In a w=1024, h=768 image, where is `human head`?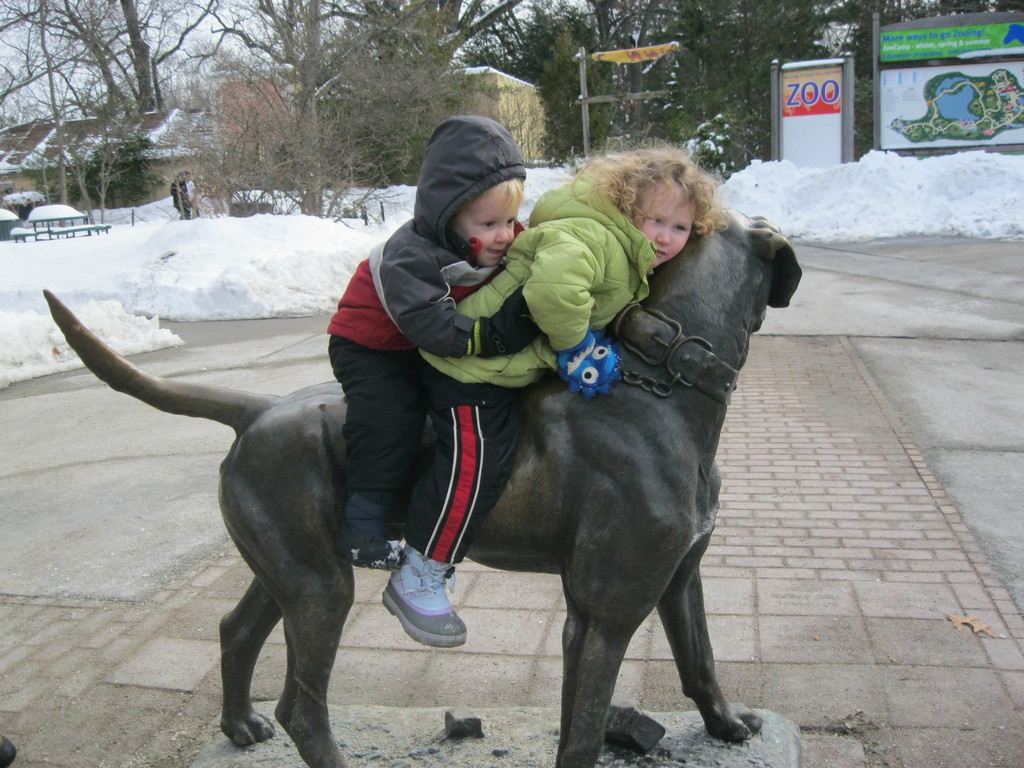
bbox(416, 114, 528, 271).
